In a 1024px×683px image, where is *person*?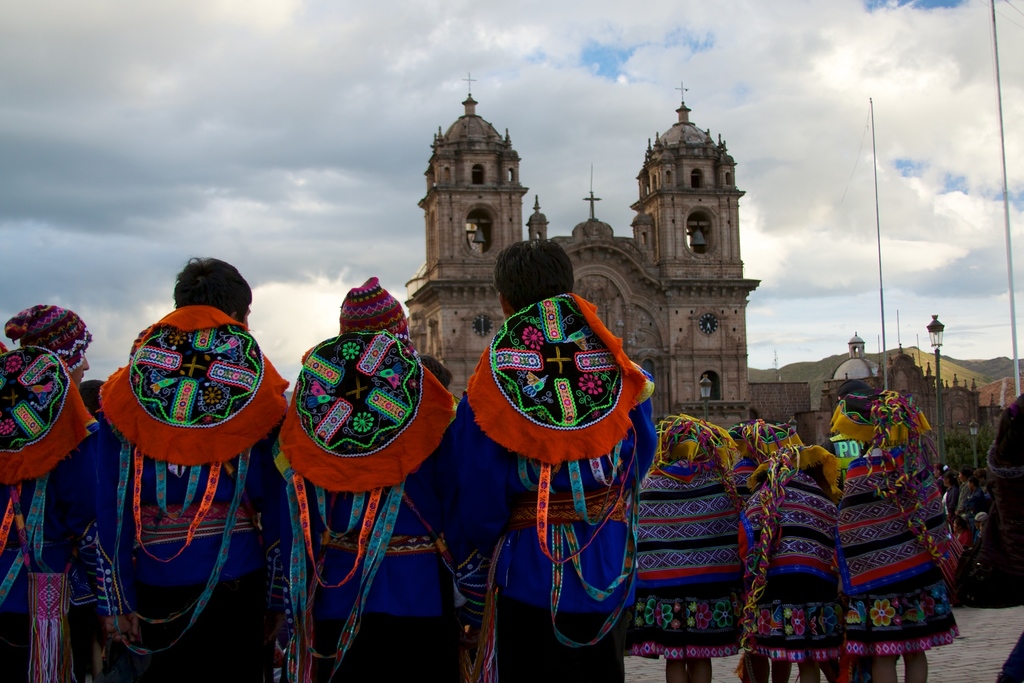
[x1=2, y1=350, x2=103, y2=682].
